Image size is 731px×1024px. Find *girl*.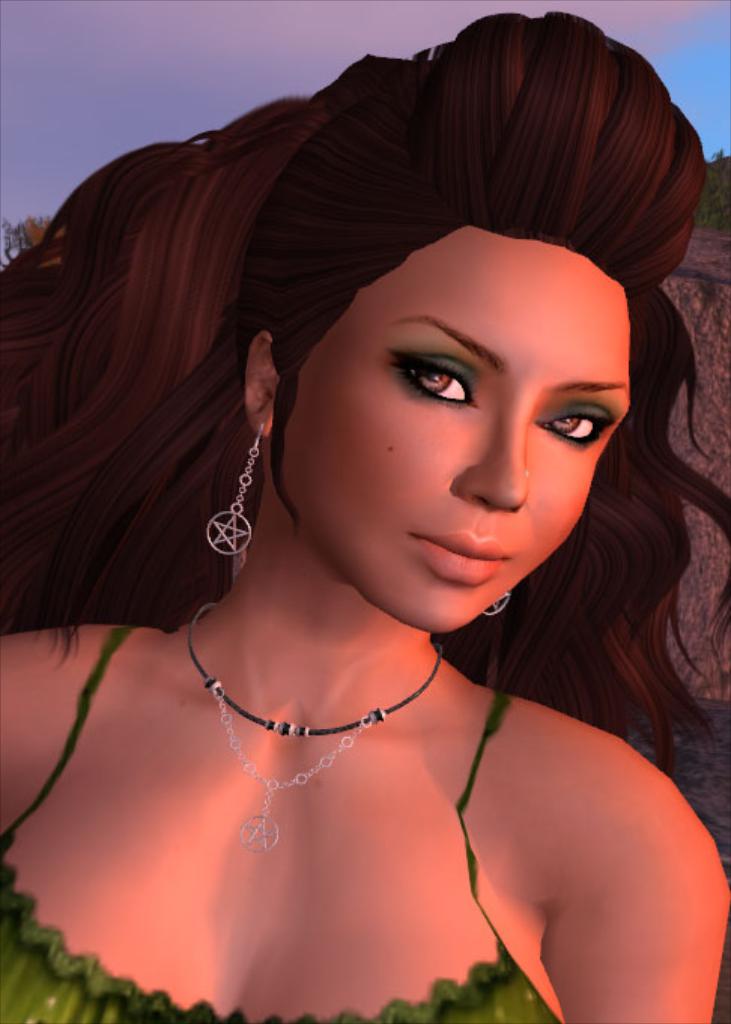
[0,8,729,1022].
